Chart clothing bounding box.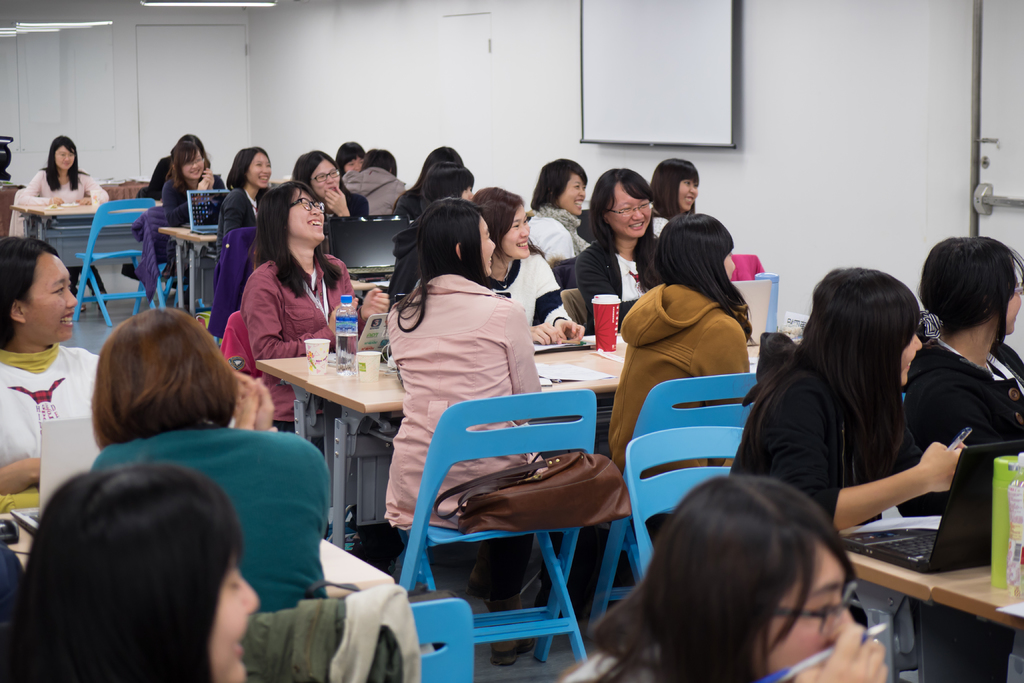
Charted: {"x1": 10, "y1": 161, "x2": 109, "y2": 204}.
